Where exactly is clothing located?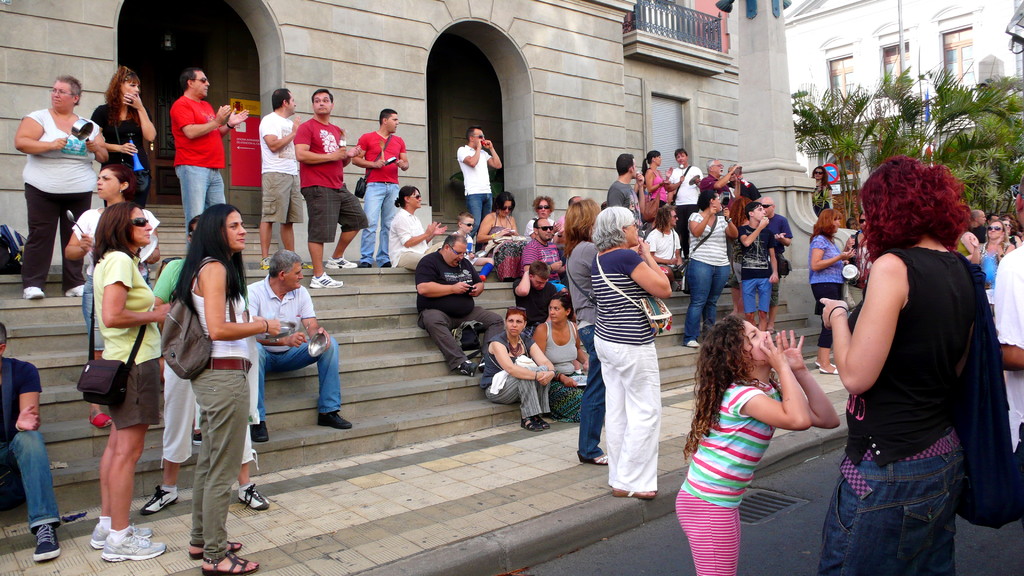
Its bounding box is <bbox>651, 166, 664, 205</bbox>.
